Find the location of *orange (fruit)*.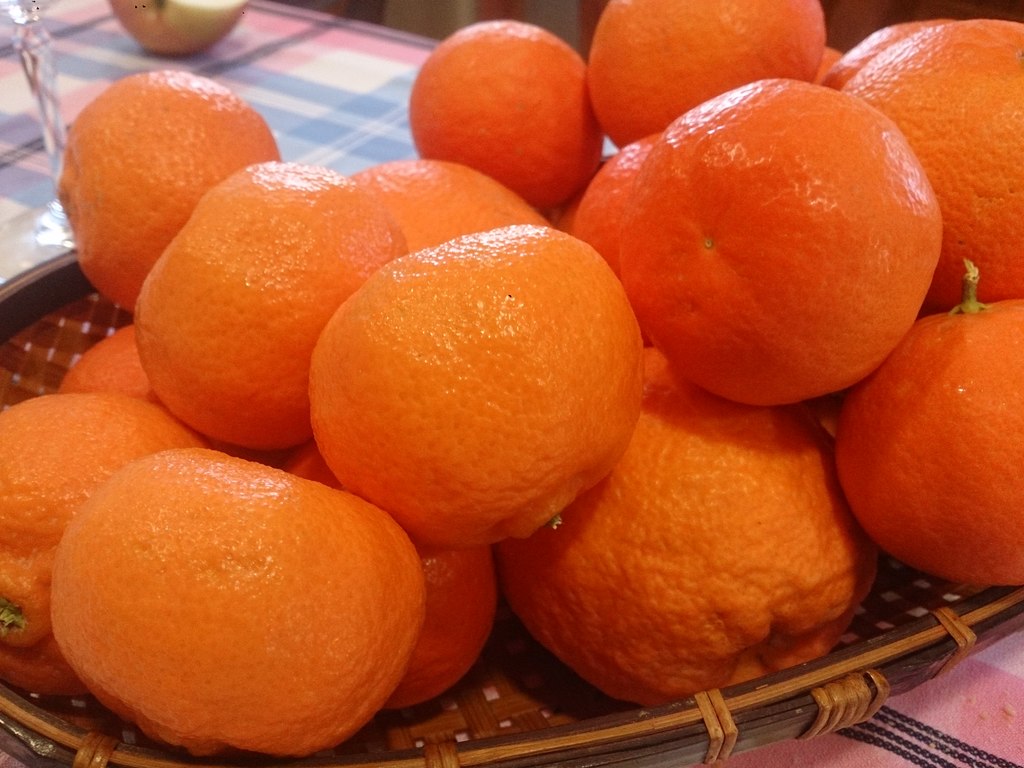
Location: {"x1": 58, "y1": 447, "x2": 420, "y2": 753}.
